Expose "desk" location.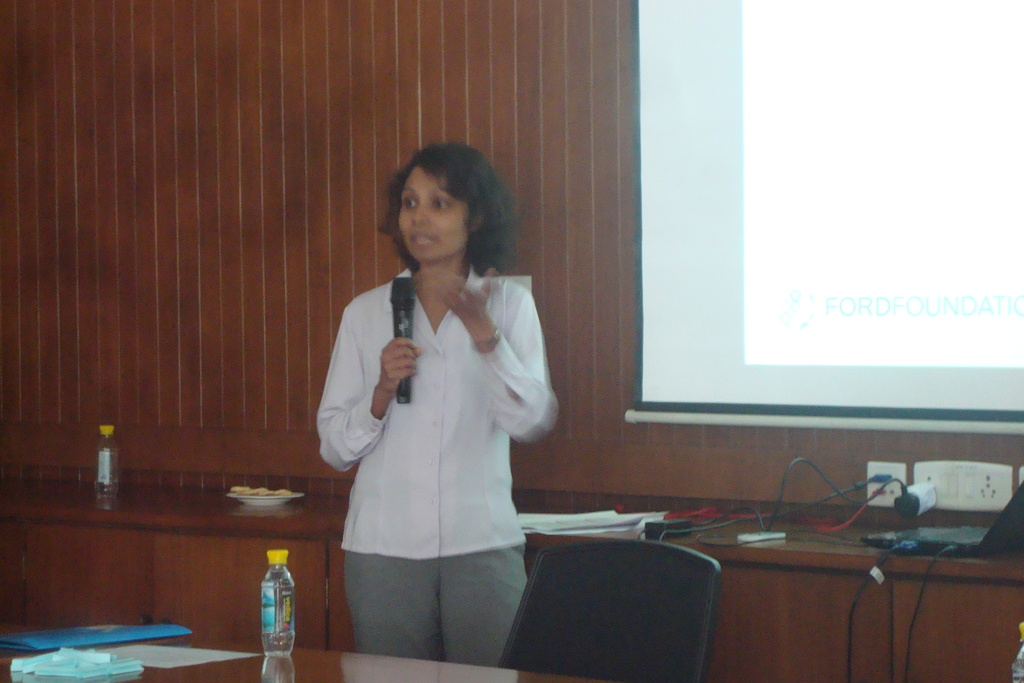
Exposed at <bbox>552, 473, 1016, 682</bbox>.
